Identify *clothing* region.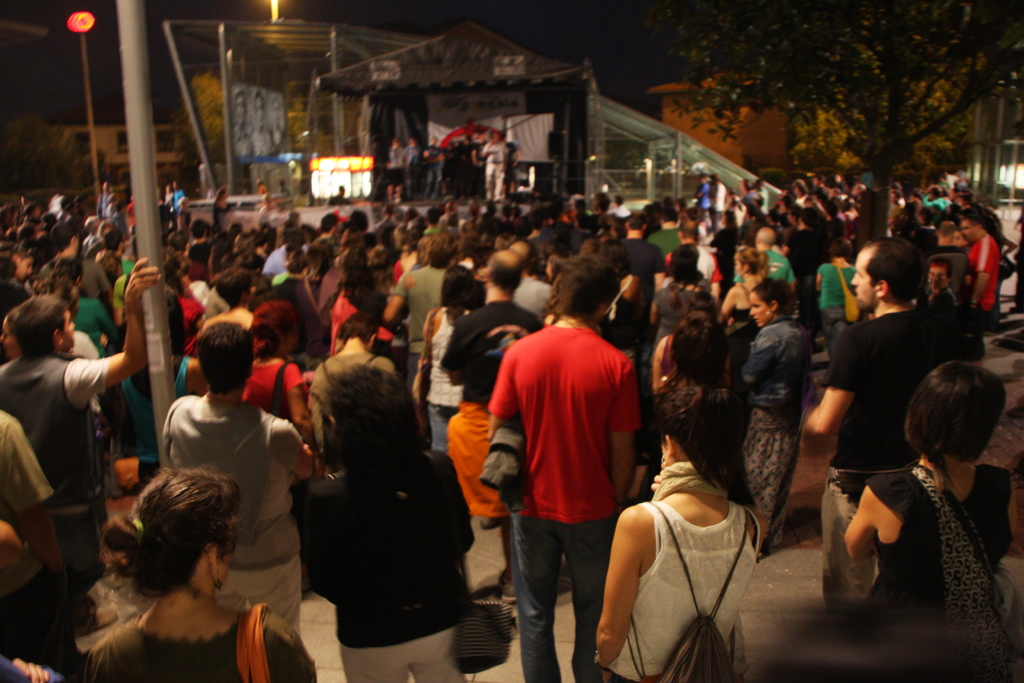
Region: 509/283/554/325.
